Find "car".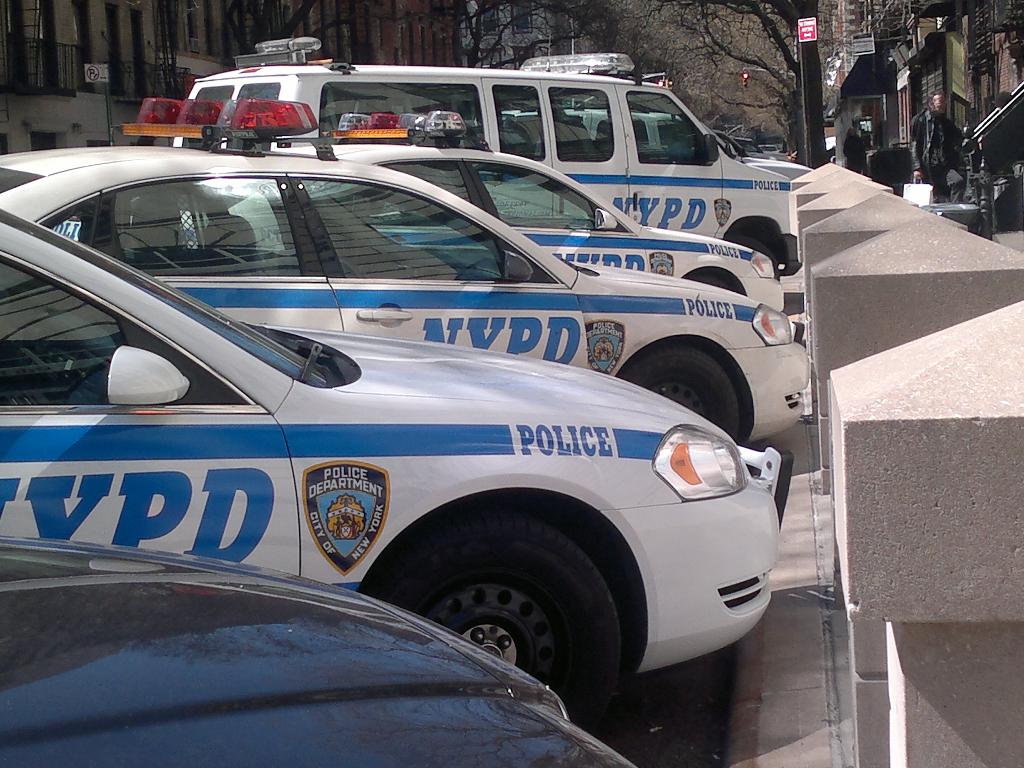
[x1=0, y1=138, x2=819, y2=444].
